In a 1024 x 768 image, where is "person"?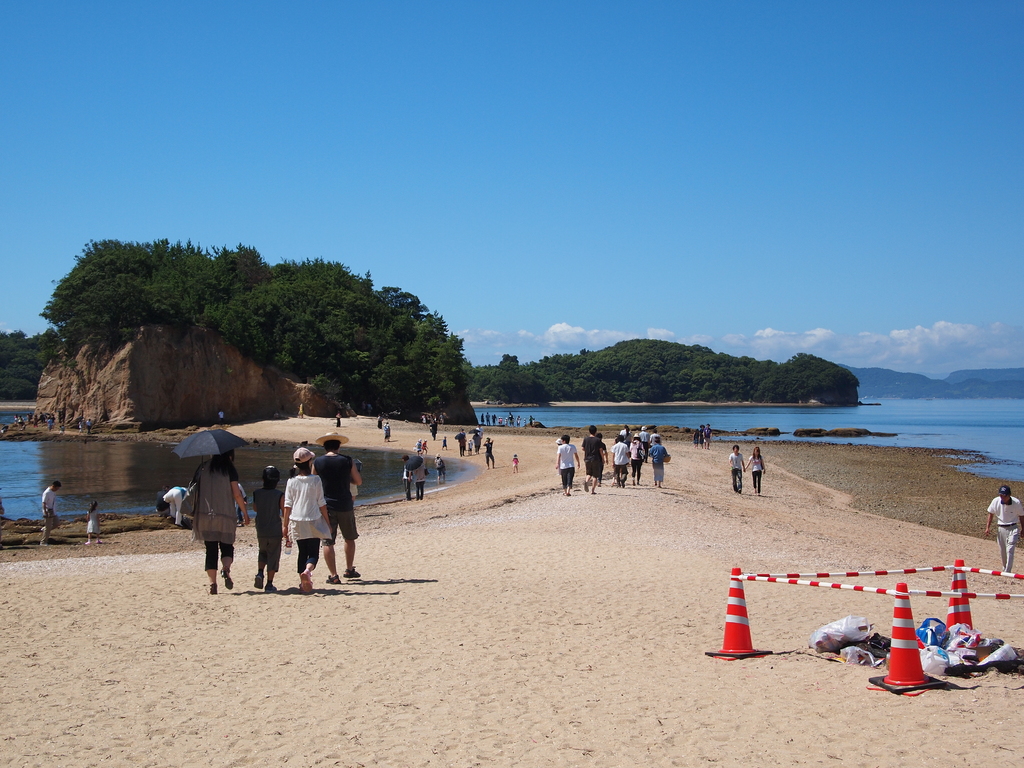
630, 431, 642, 481.
